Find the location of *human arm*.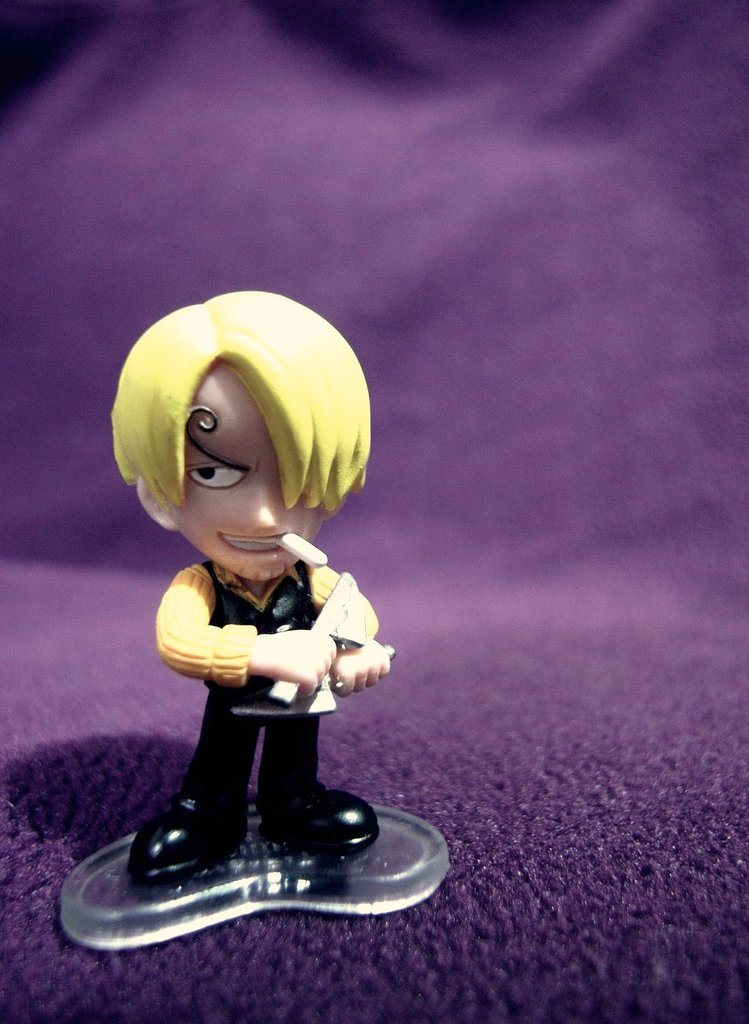
Location: Rect(257, 625, 337, 694).
